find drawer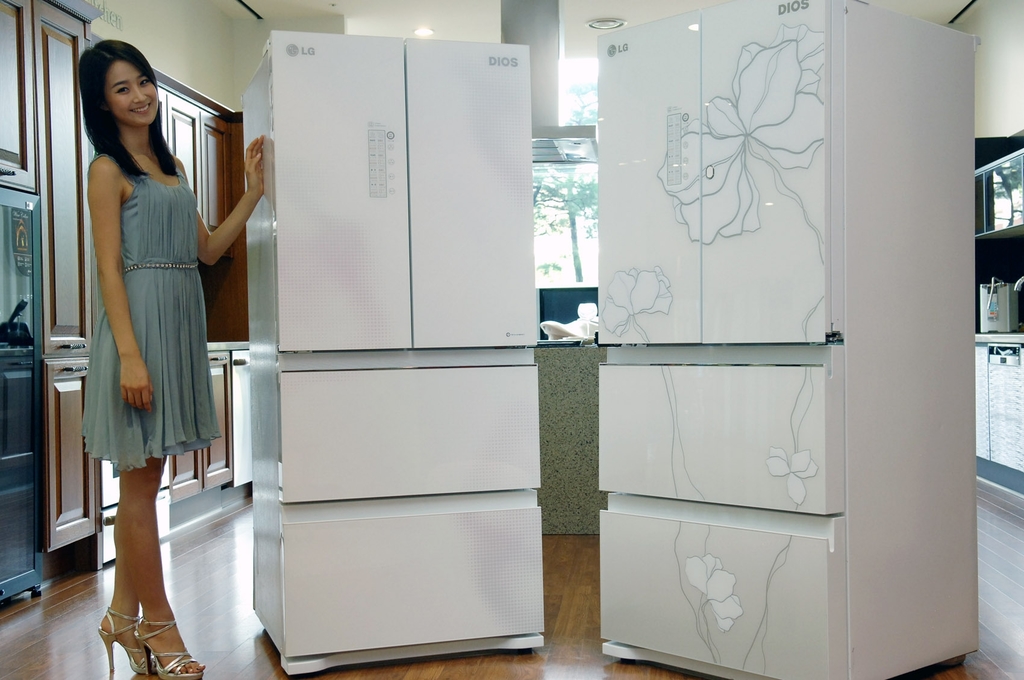
box=[596, 362, 843, 503]
